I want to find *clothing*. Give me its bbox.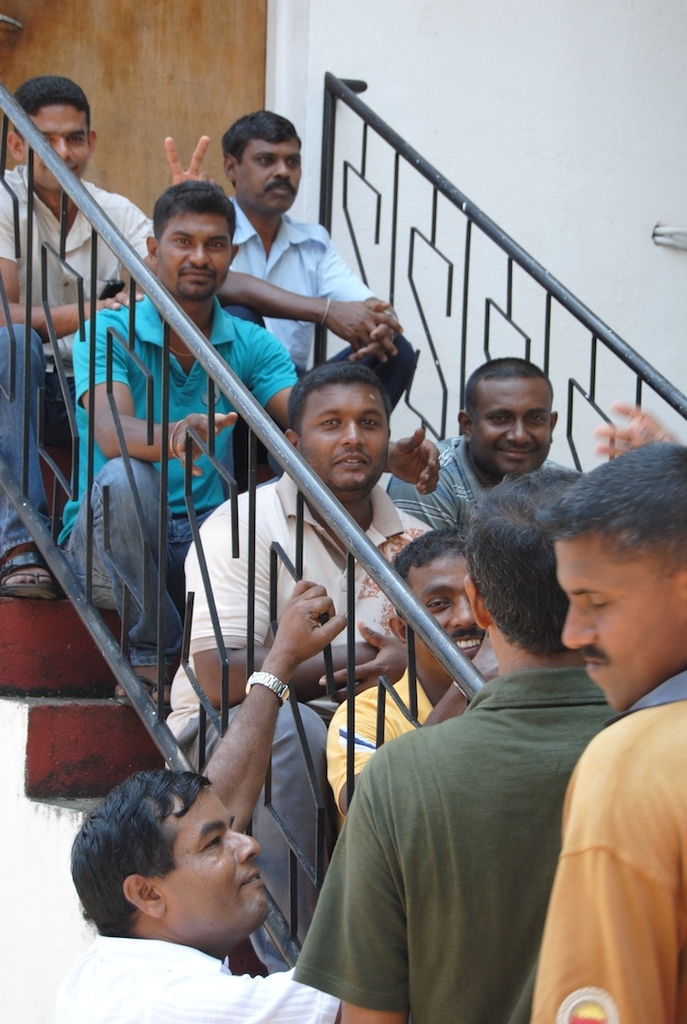
bbox=(64, 931, 342, 1023).
